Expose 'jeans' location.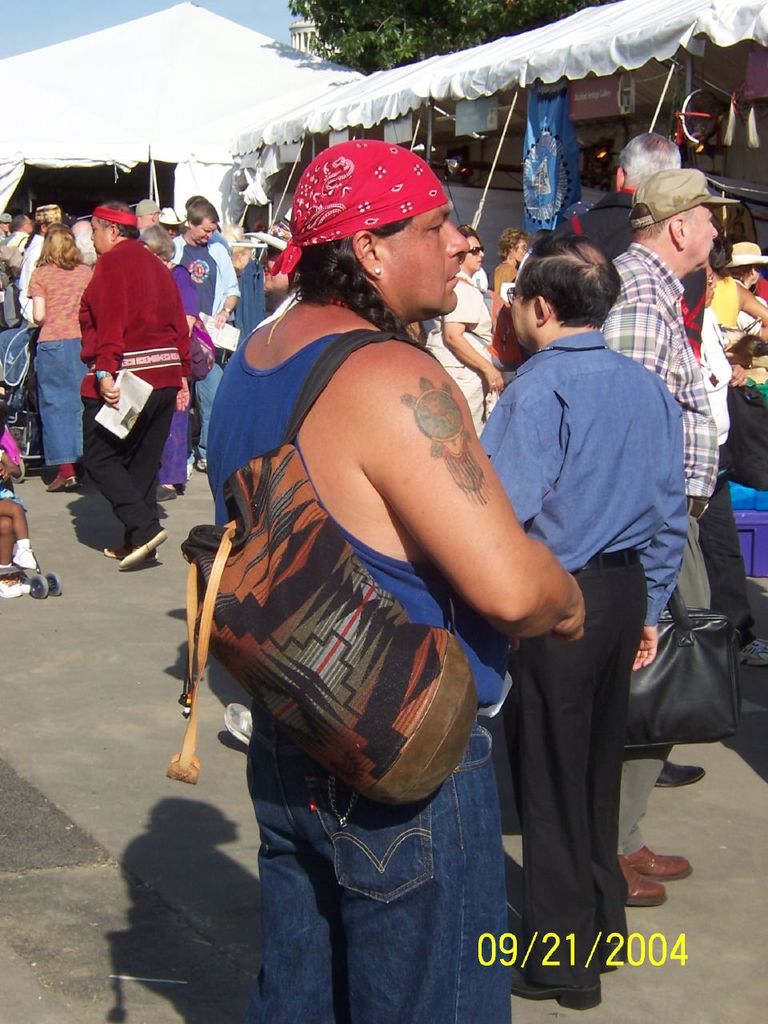
Exposed at 251,792,529,1019.
